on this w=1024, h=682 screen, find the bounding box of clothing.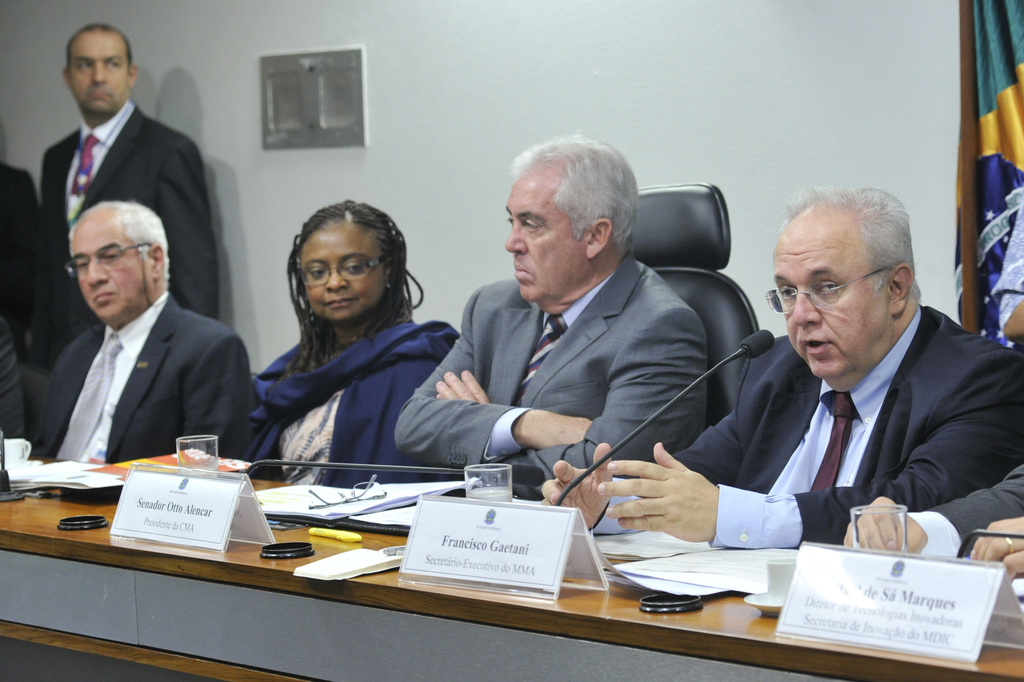
Bounding box: bbox(908, 464, 1023, 564).
